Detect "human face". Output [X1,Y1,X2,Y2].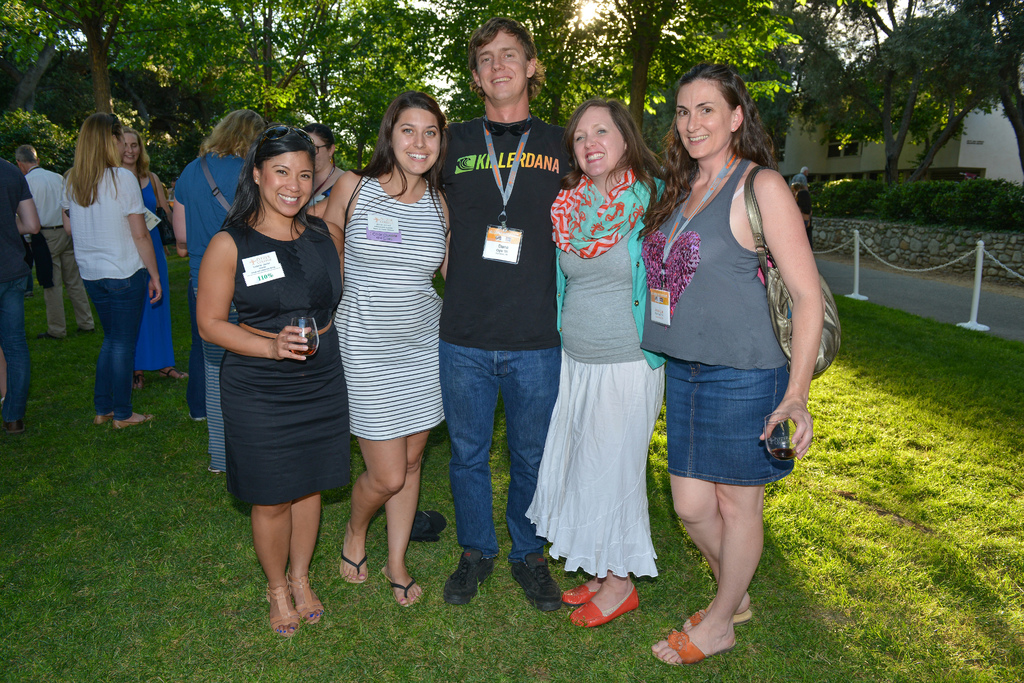
[121,134,140,167].
